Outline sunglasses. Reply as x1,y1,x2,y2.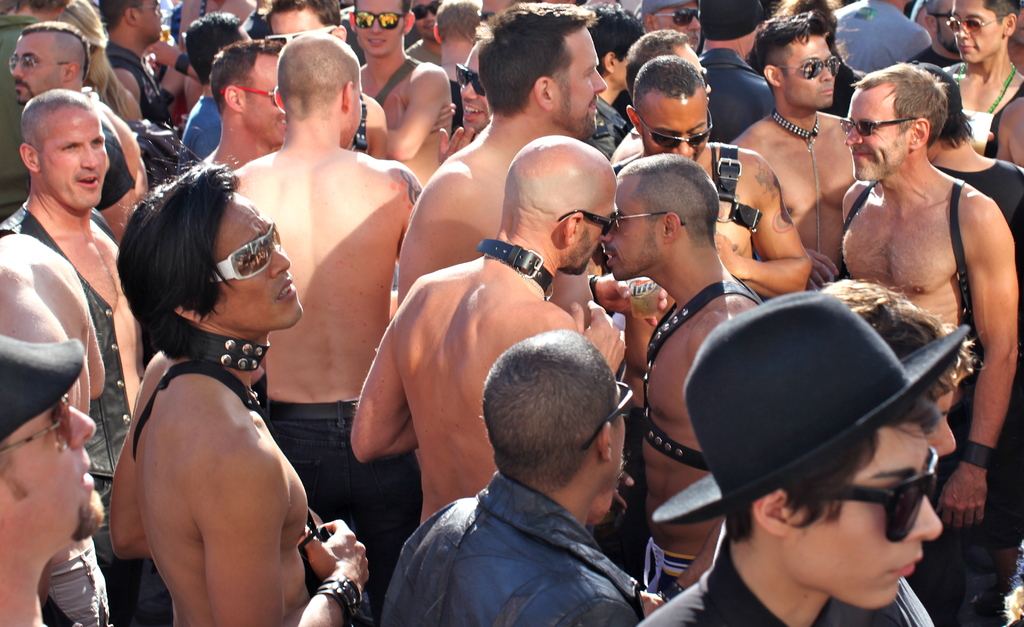
132,2,159,13.
